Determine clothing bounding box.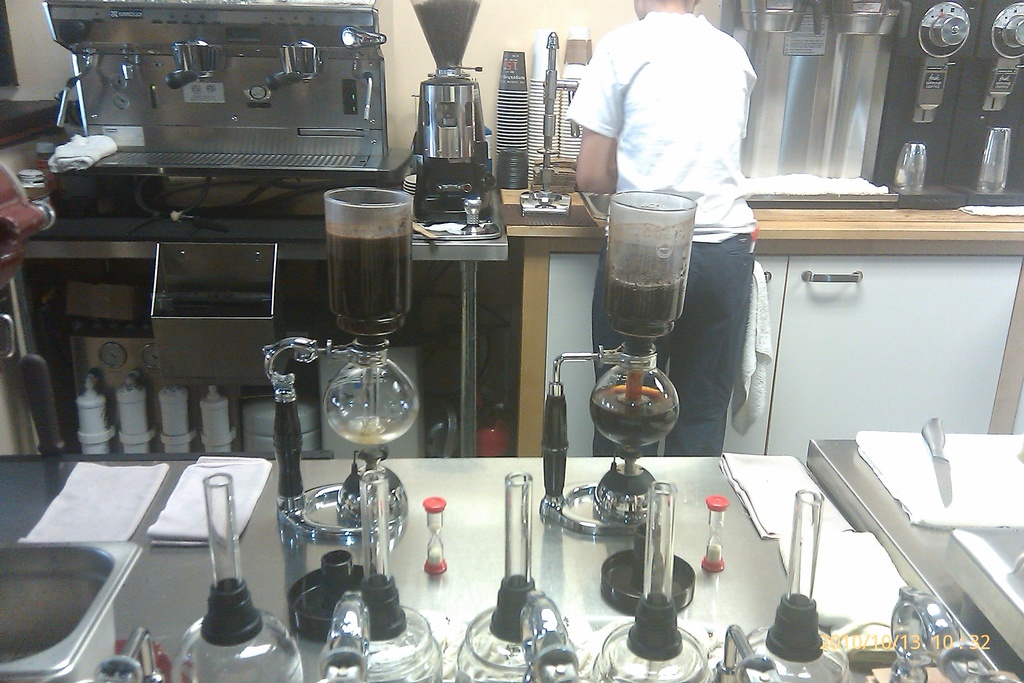
Determined: box(564, 13, 778, 462).
